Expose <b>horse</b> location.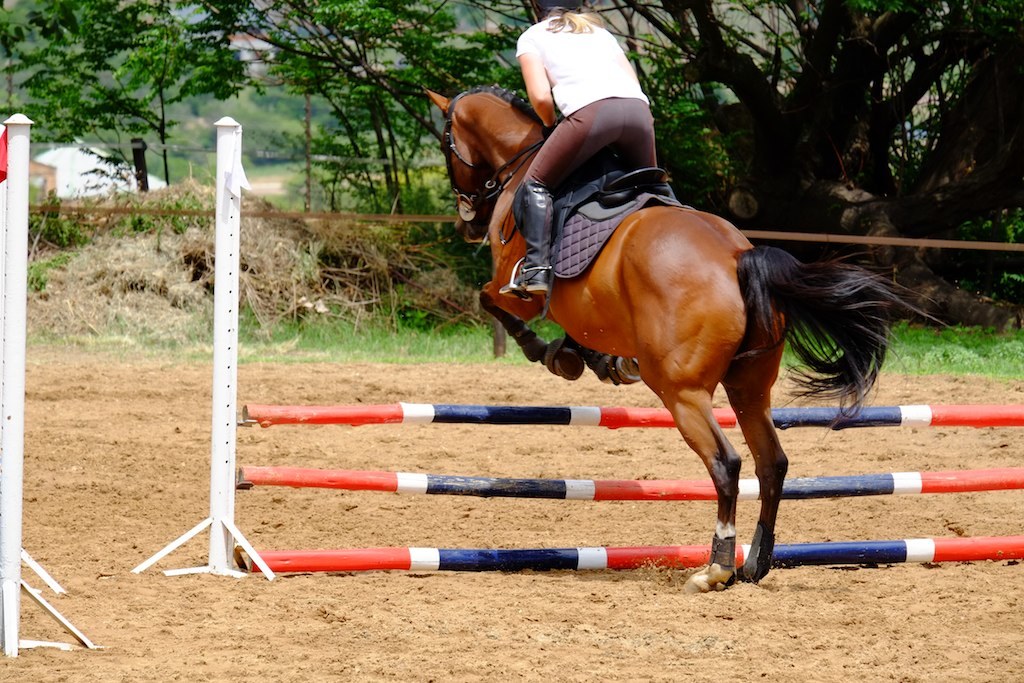
Exposed at 420, 84, 958, 591.
